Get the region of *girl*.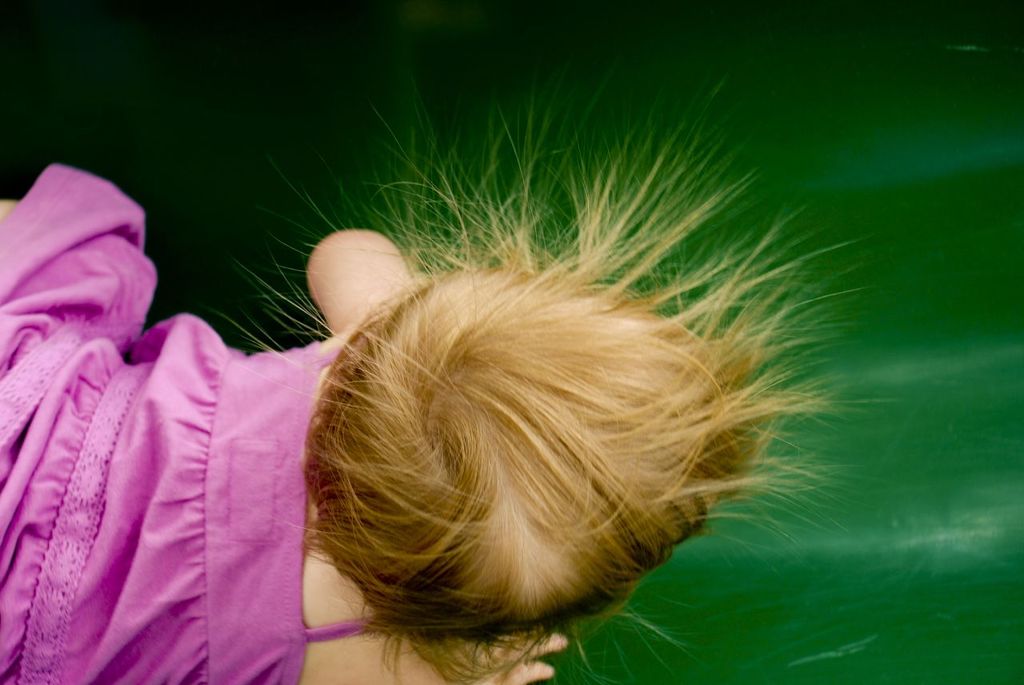
[0, 58, 913, 684].
